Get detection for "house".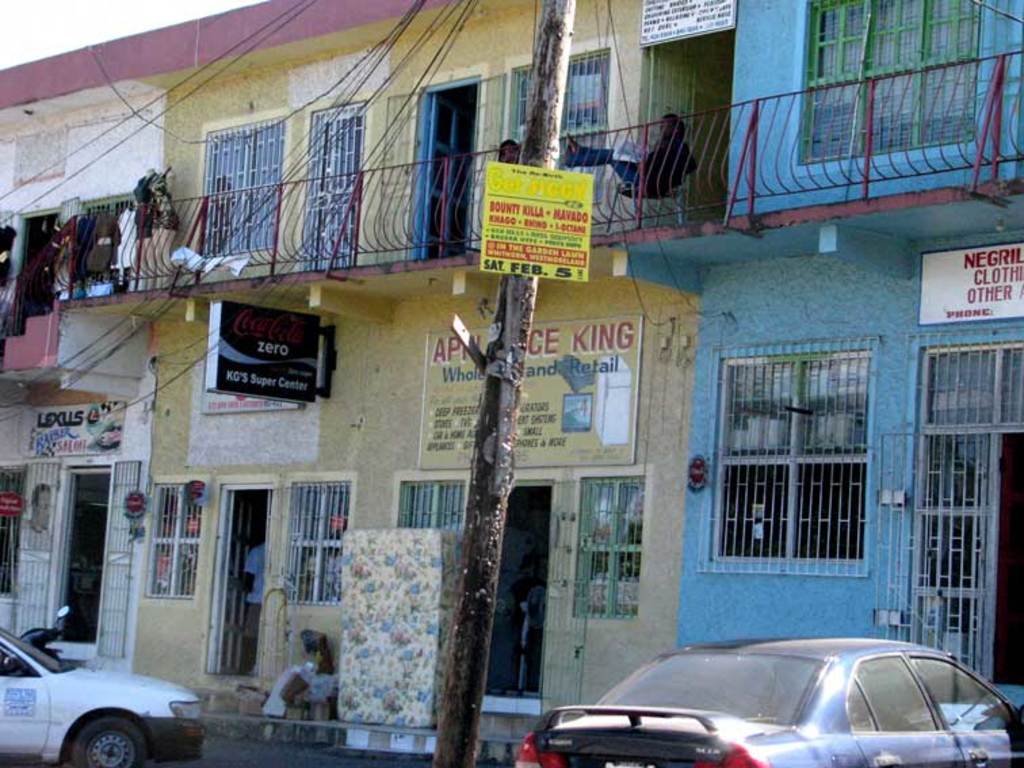
Detection: x1=0 y1=0 x2=1023 y2=767.
